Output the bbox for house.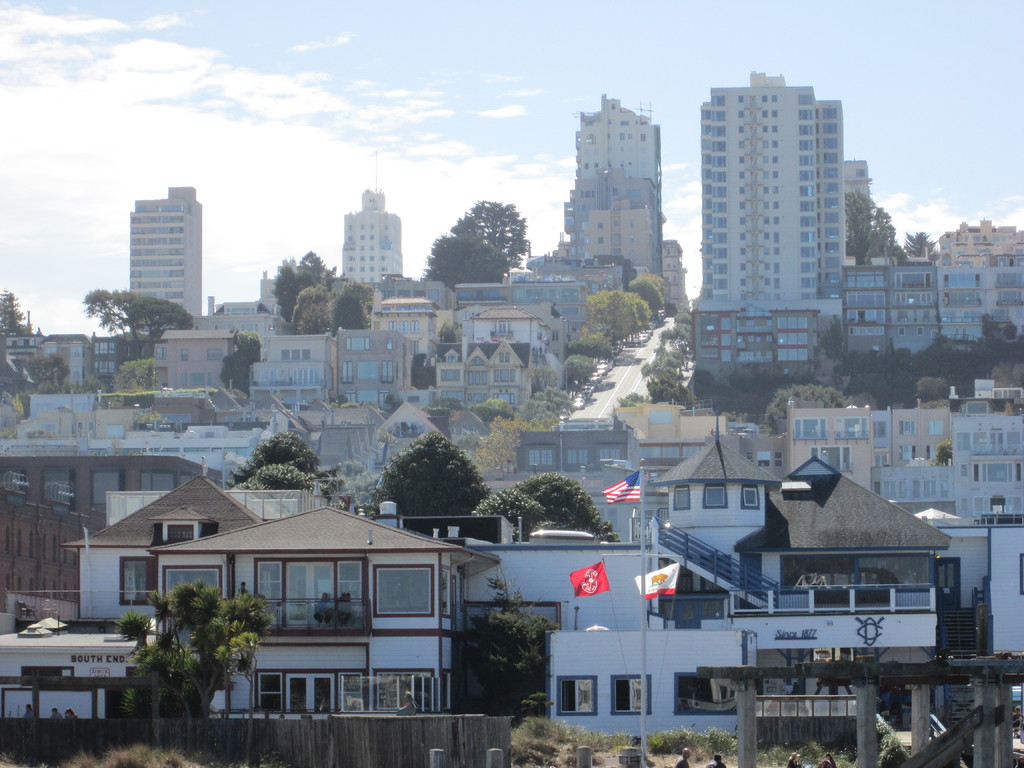
<bbox>81, 461, 519, 715</bbox>.
